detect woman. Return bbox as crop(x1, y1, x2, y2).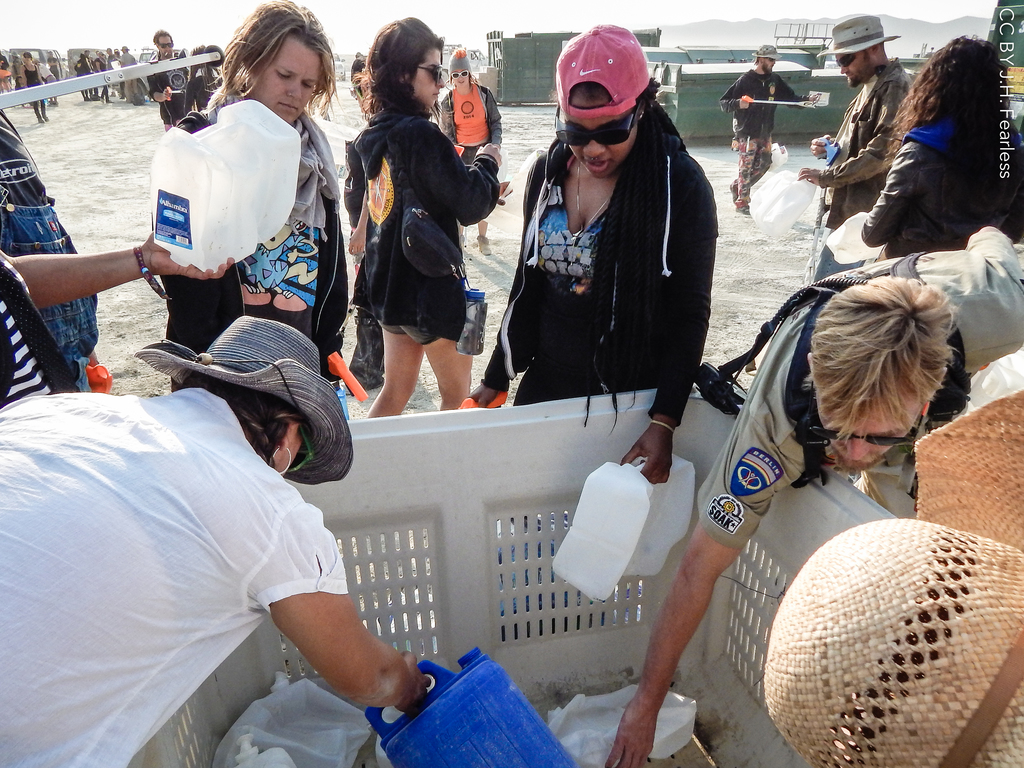
crop(440, 46, 505, 252).
